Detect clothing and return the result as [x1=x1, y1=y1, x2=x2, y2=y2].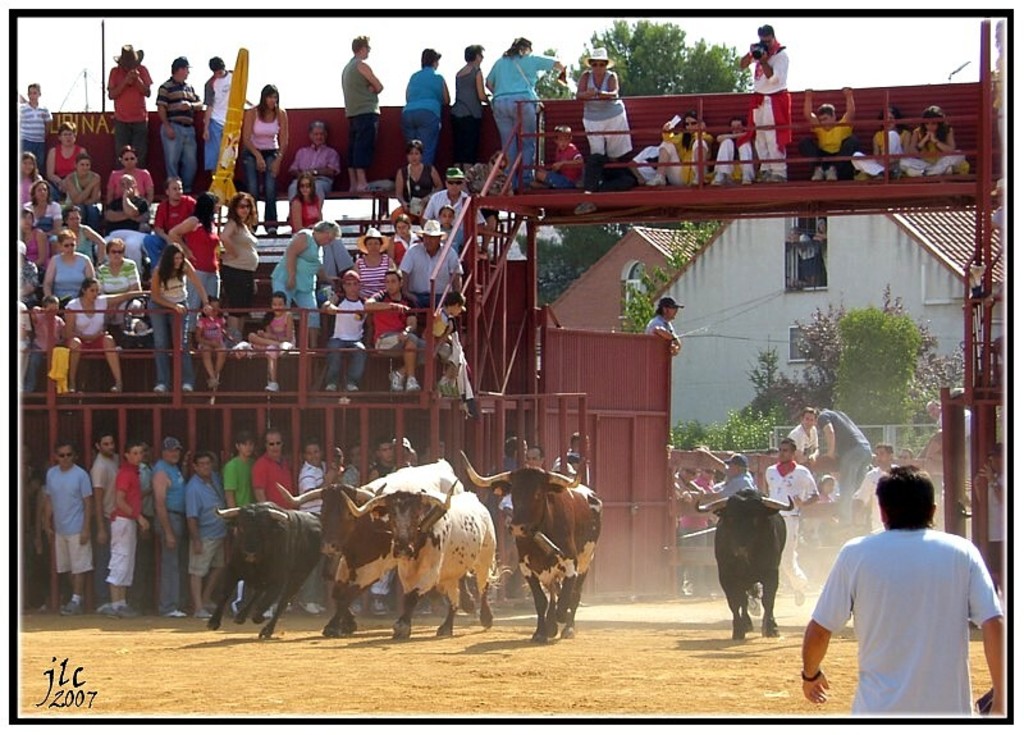
[x1=106, y1=160, x2=142, y2=201].
